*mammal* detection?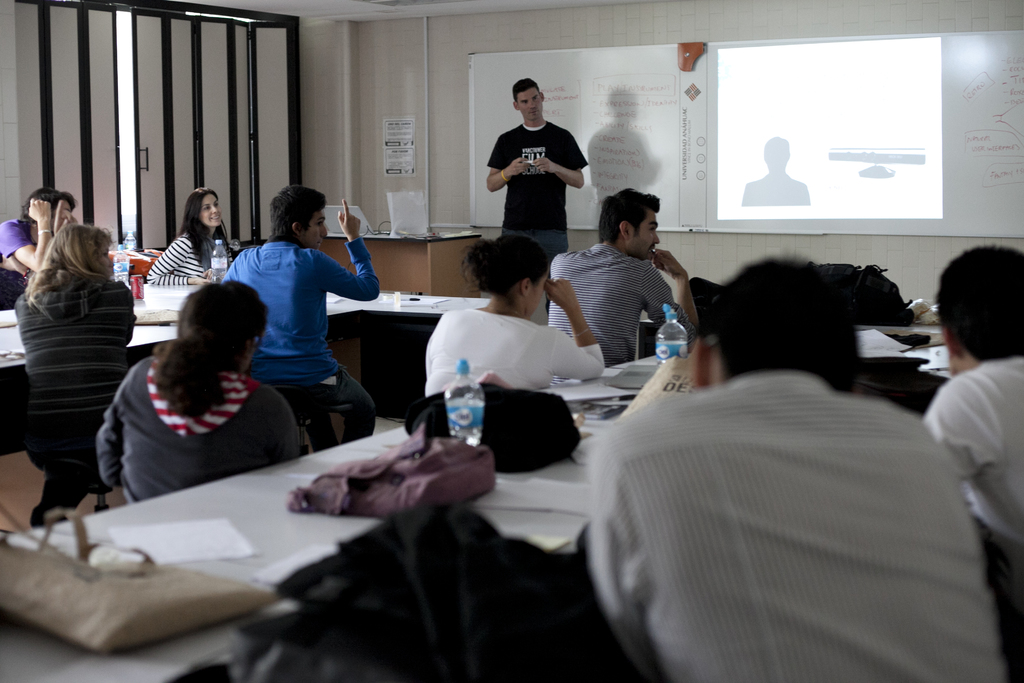
box=[918, 241, 1023, 555]
